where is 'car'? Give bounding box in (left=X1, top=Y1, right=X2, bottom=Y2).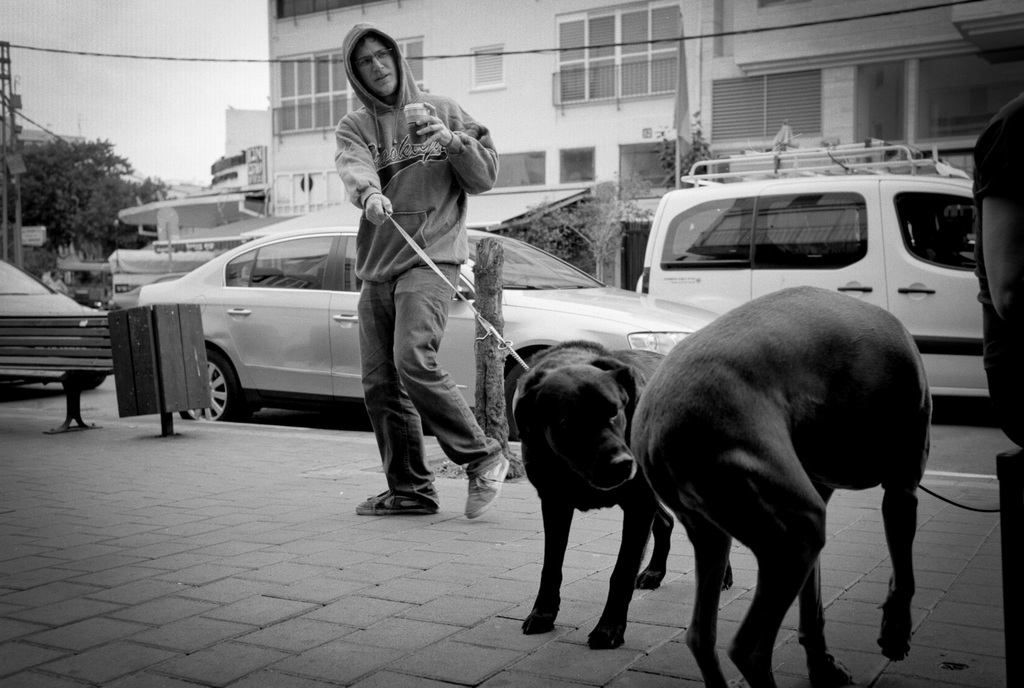
(left=0, top=259, right=112, bottom=388).
